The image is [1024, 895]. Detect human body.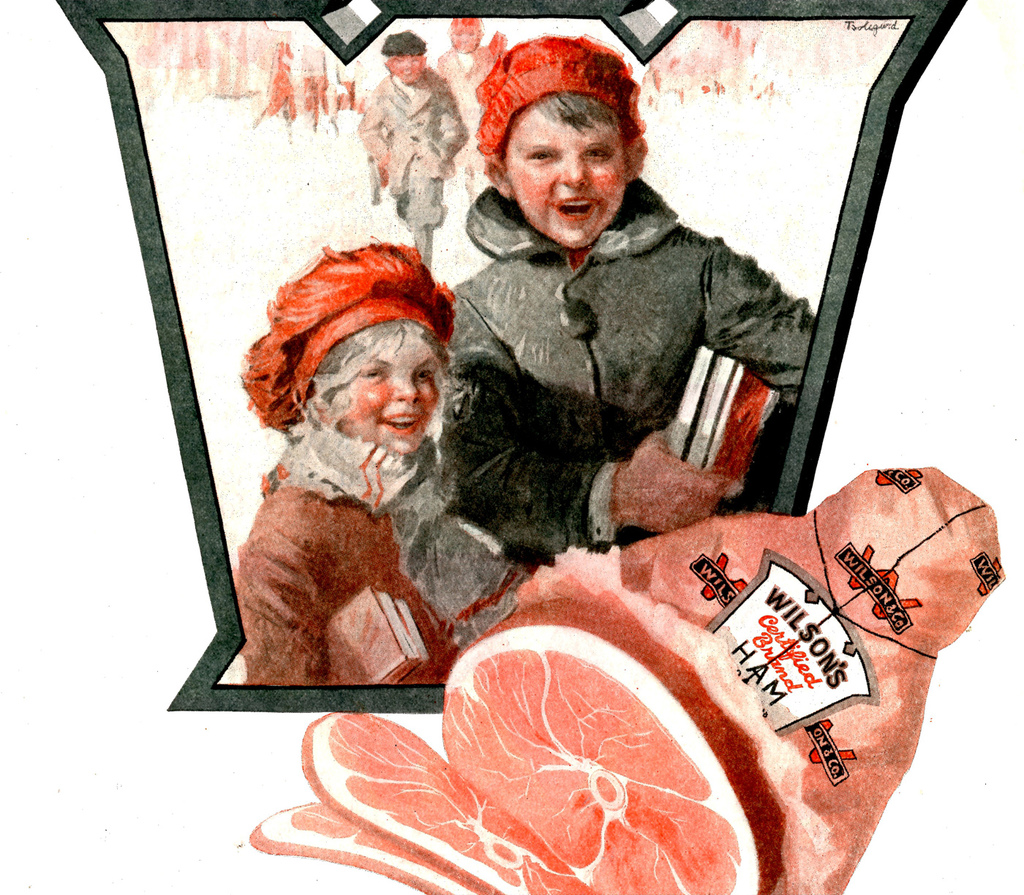
Detection: [236, 453, 439, 684].
